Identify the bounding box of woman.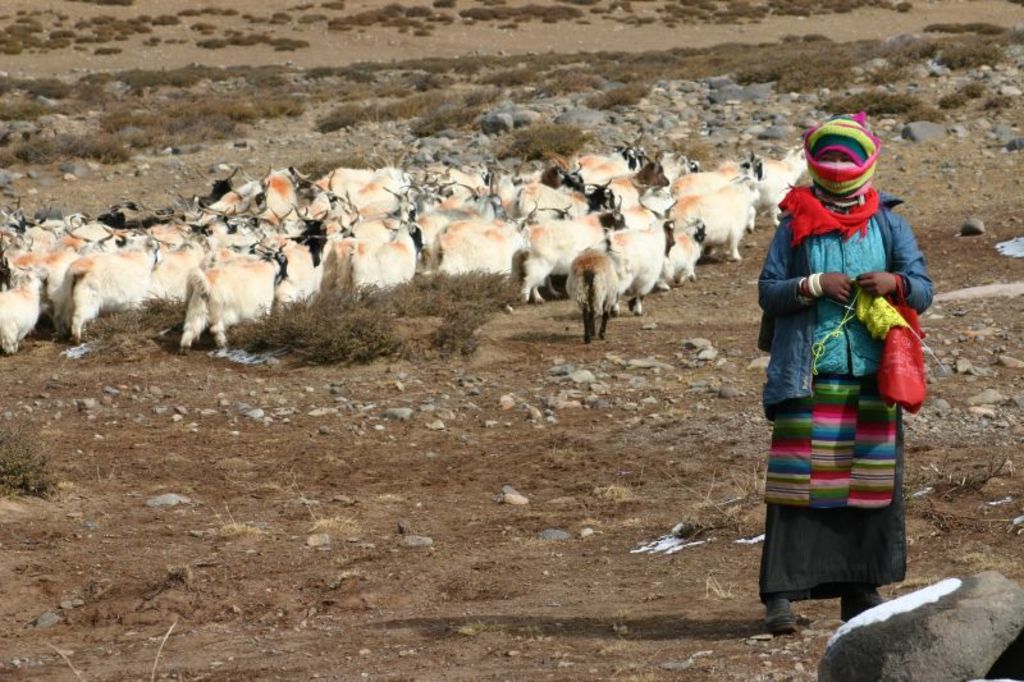
<box>758,109,927,641</box>.
